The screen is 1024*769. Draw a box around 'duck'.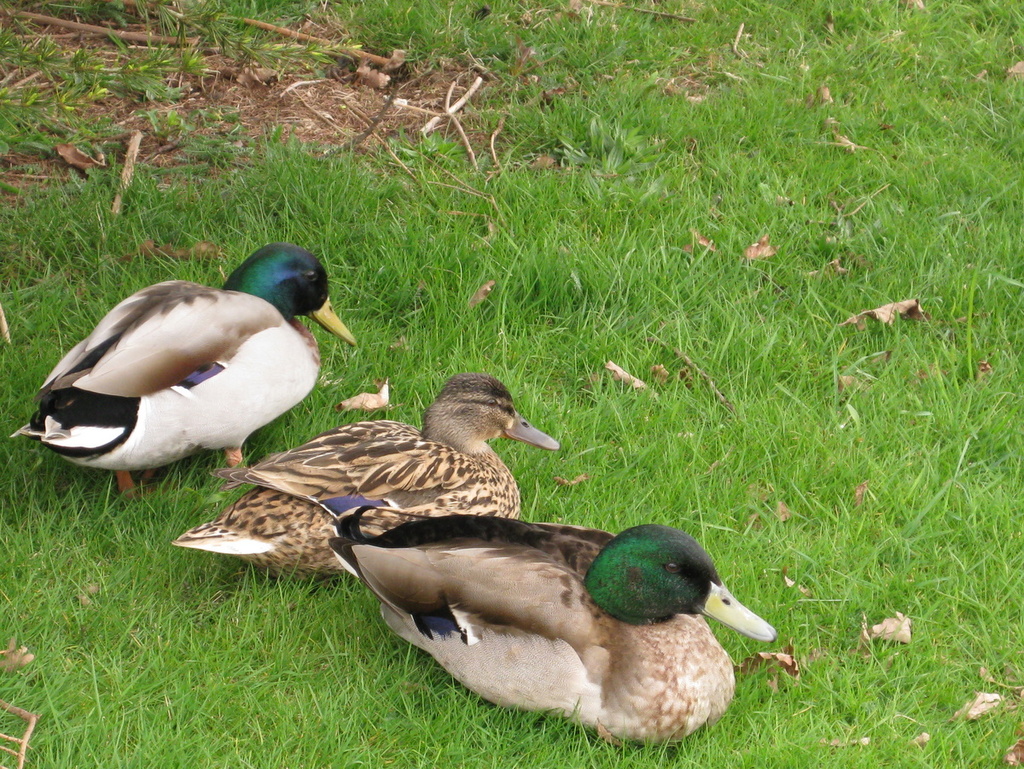
325 523 771 748.
